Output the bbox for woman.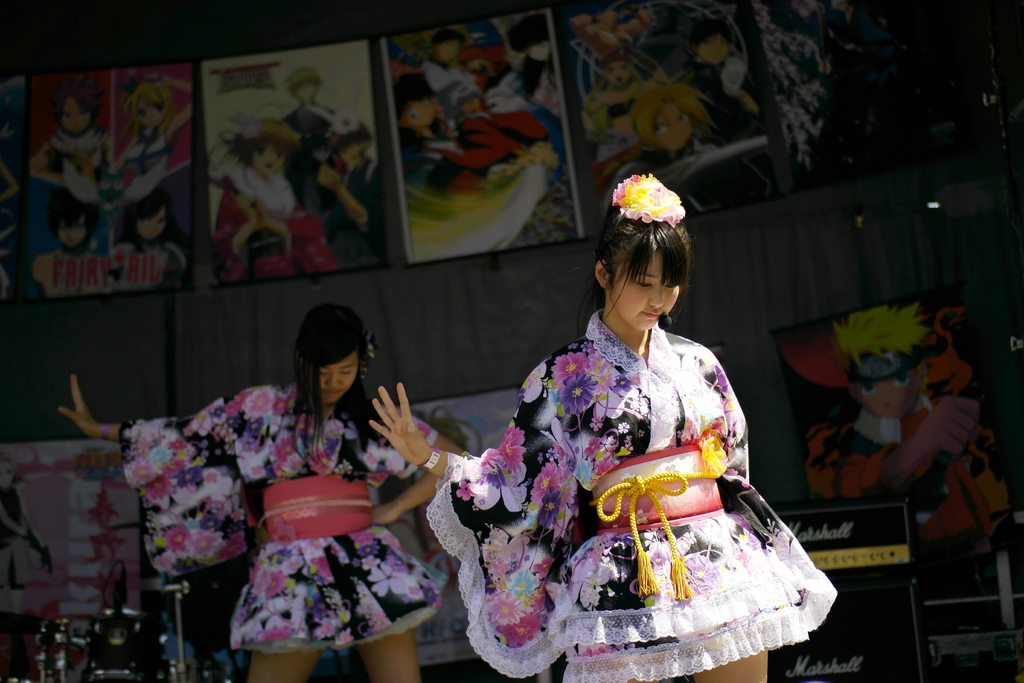
460:191:804:666.
